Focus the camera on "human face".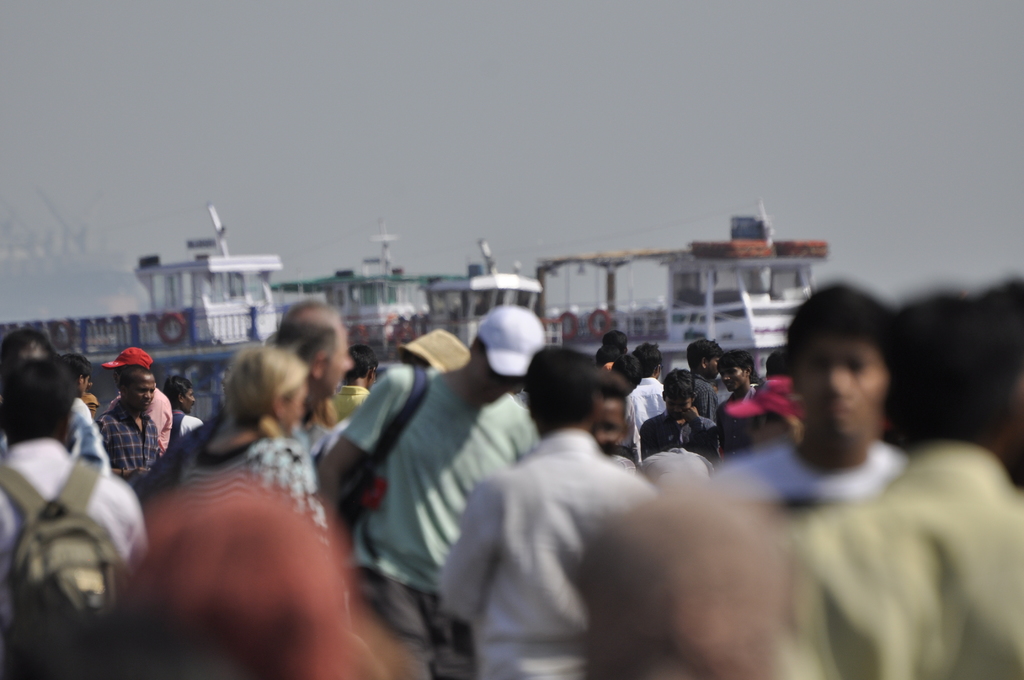
Focus region: bbox=(328, 332, 352, 398).
